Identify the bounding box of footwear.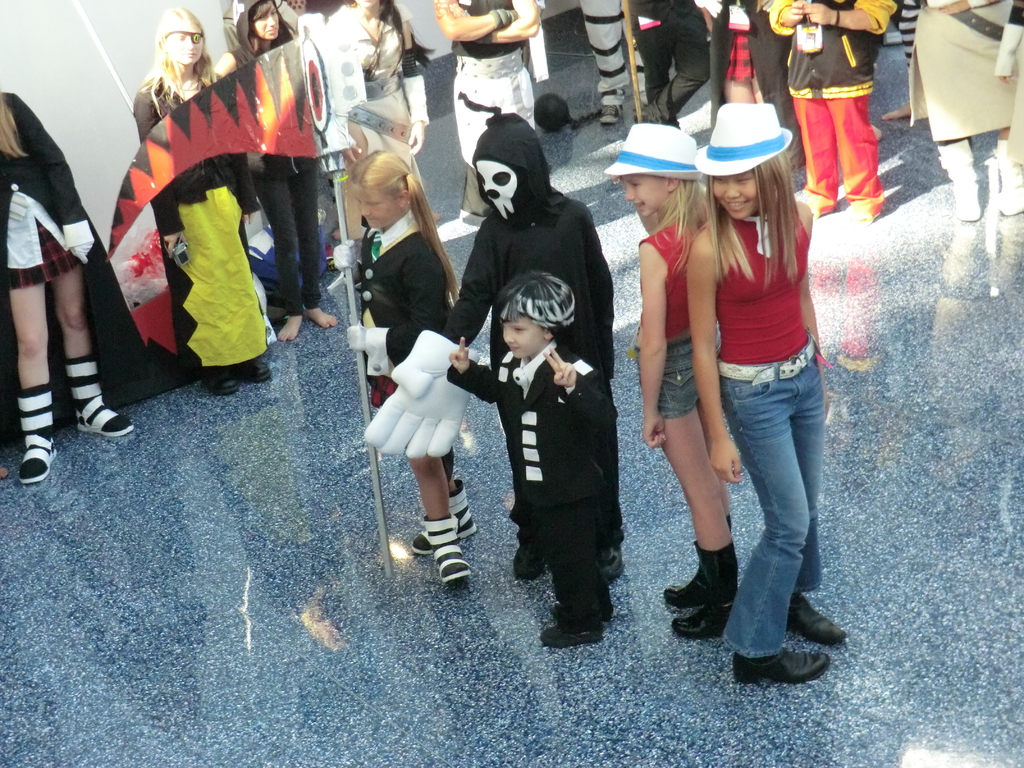
237 362 269 387.
